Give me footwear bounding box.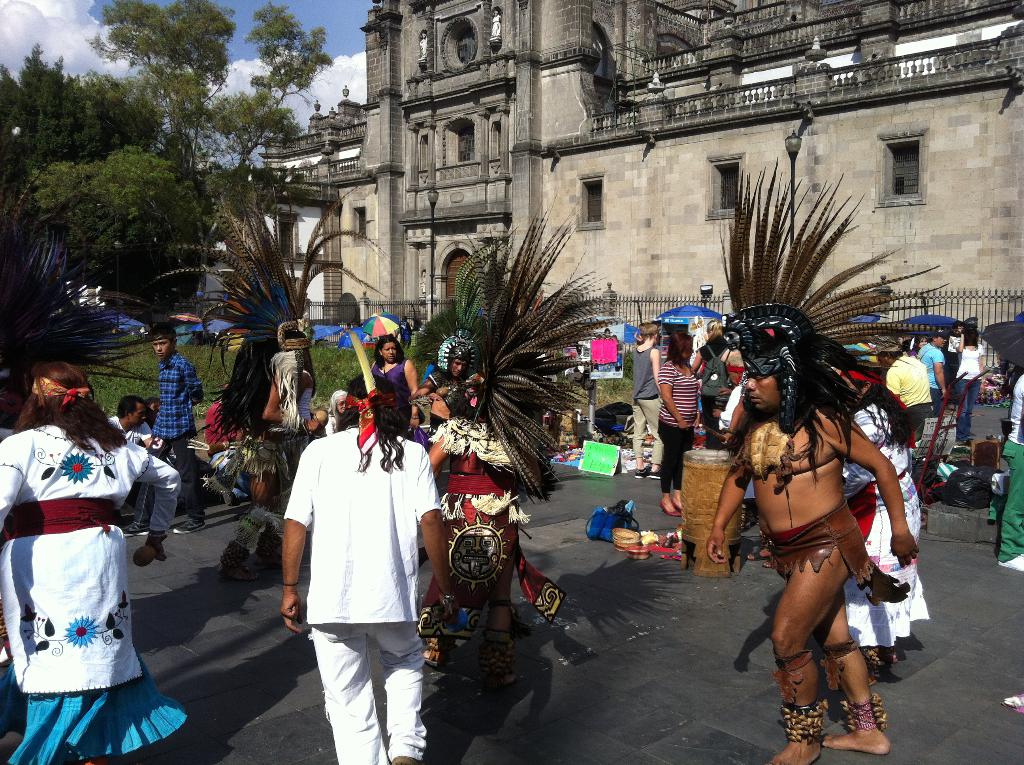
[170, 520, 206, 536].
